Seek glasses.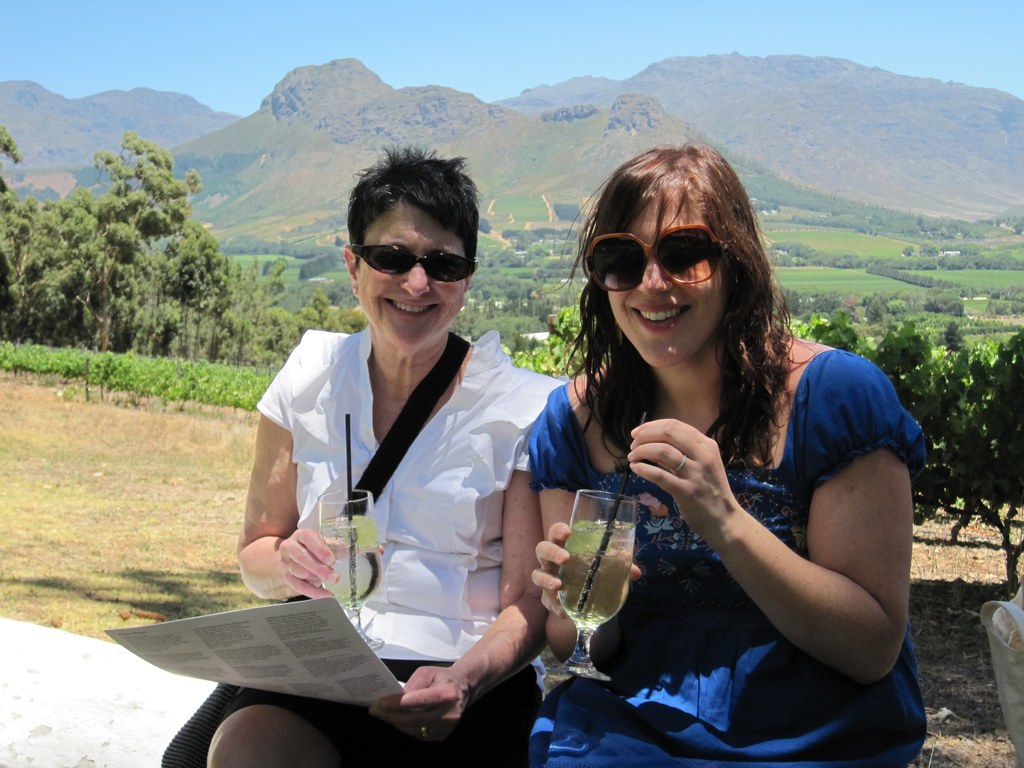
left=582, top=216, right=730, bottom=298.
